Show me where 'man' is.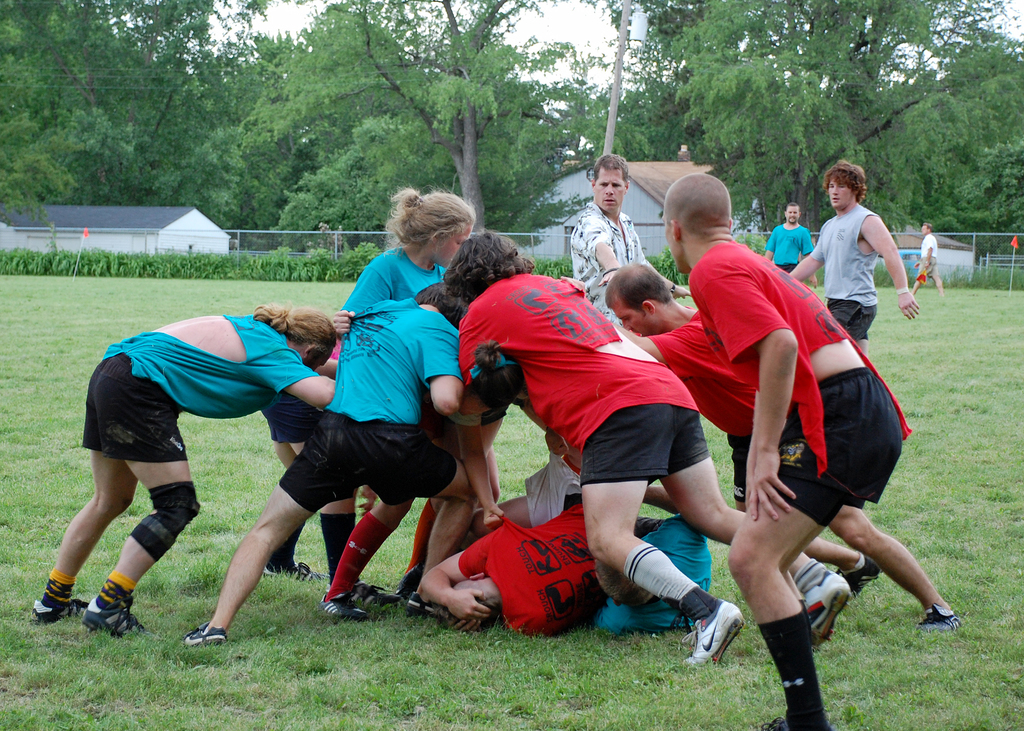
'man' is at 828/178/929/353.
